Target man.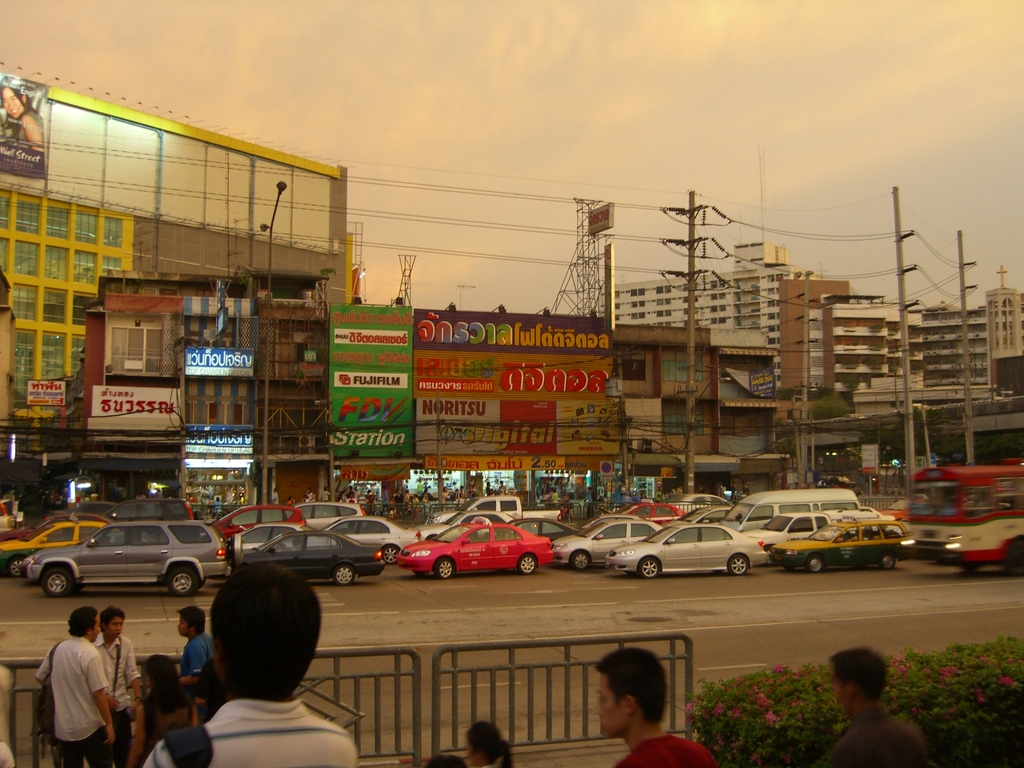
Target region: select_region(590, 645, 718, 767).
